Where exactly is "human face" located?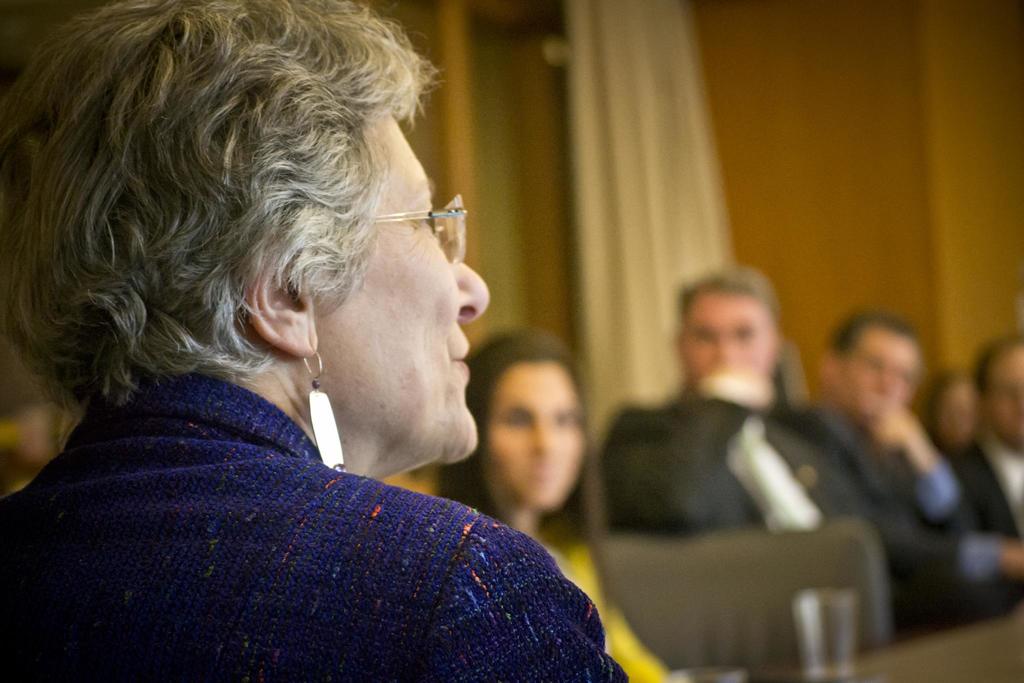
Its bounding box is box(681, 286, 777, 386).
